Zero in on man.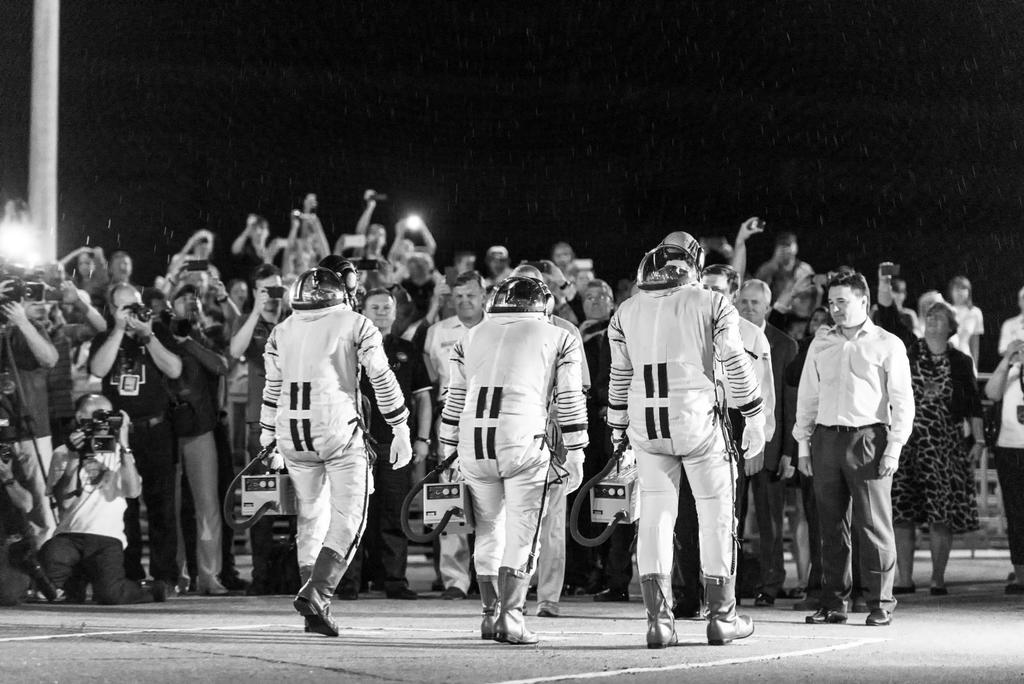
Zeroed in: <box>799,294,921,636</box>.
